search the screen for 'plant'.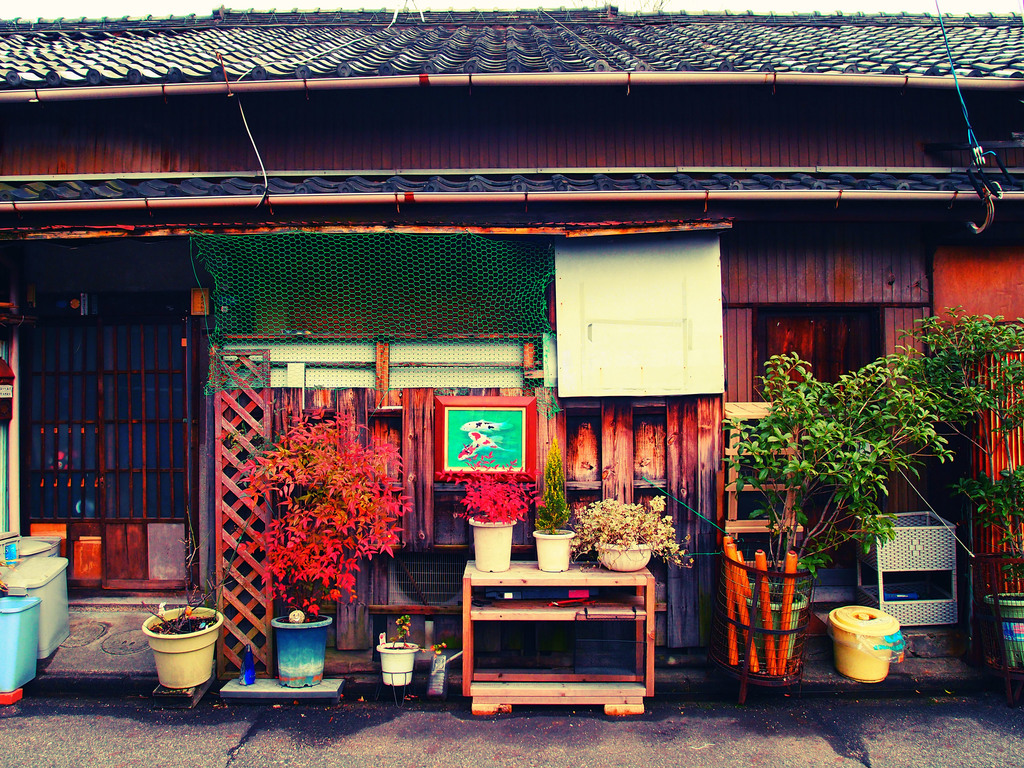
Found at BBox(572, 494, 698, 573).
